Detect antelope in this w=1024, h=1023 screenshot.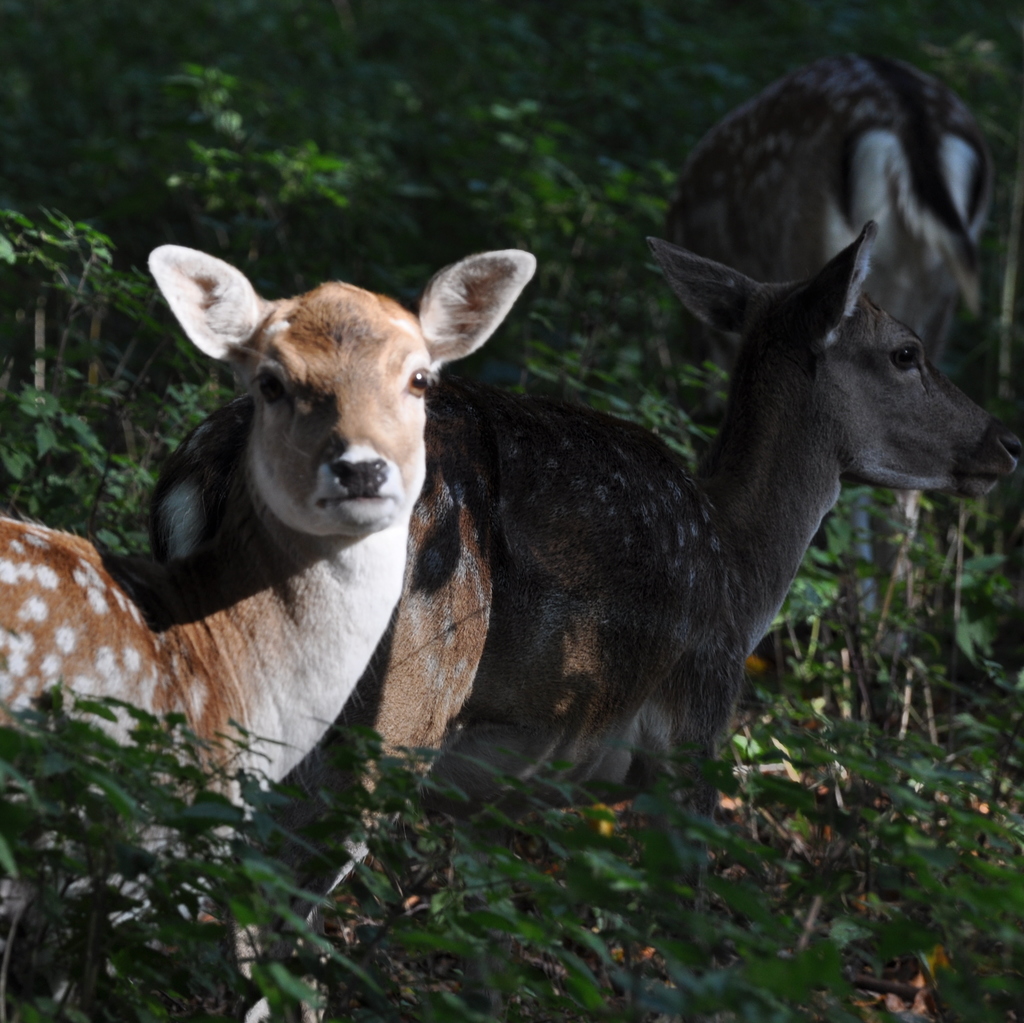
Detection: locate(154, 220, 1007, 814).
